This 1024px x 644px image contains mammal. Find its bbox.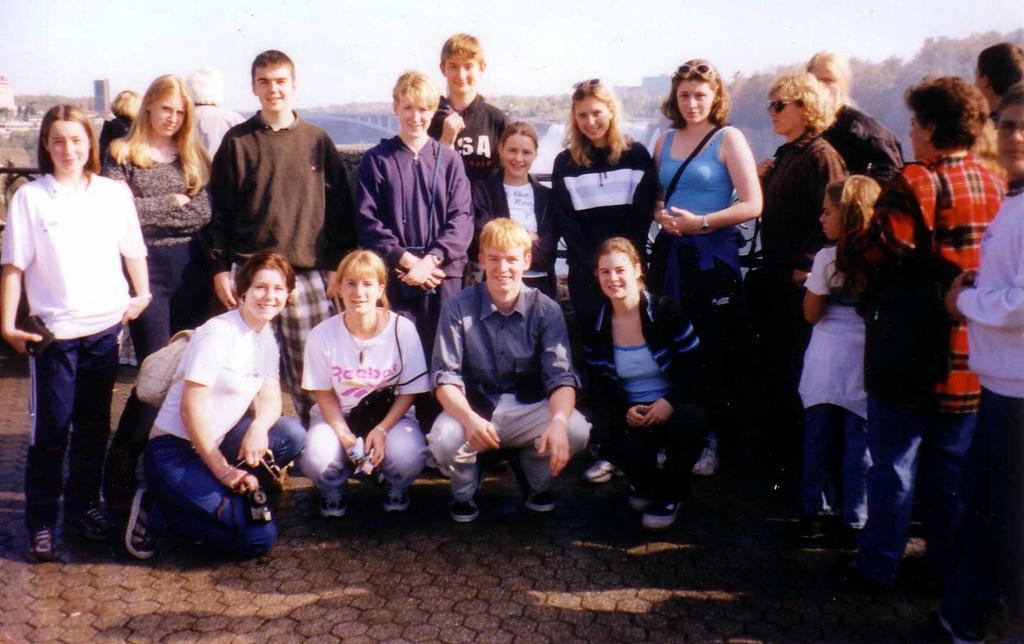
(866, 80, 1011, 559).
